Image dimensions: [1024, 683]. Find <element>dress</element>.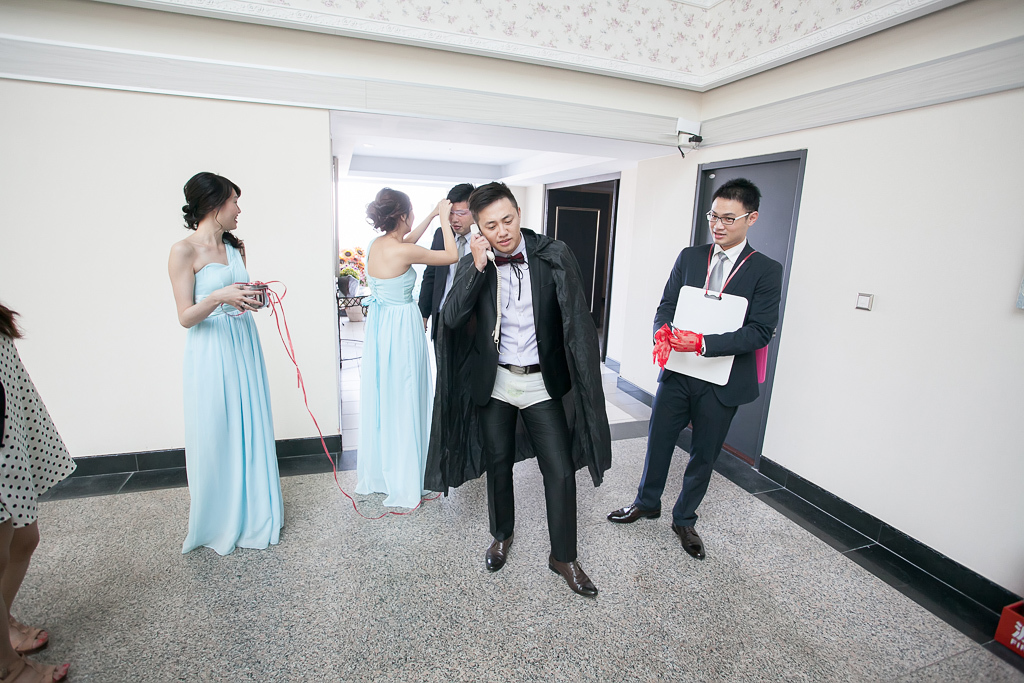
bbox=(355, 232, 426, 507).
